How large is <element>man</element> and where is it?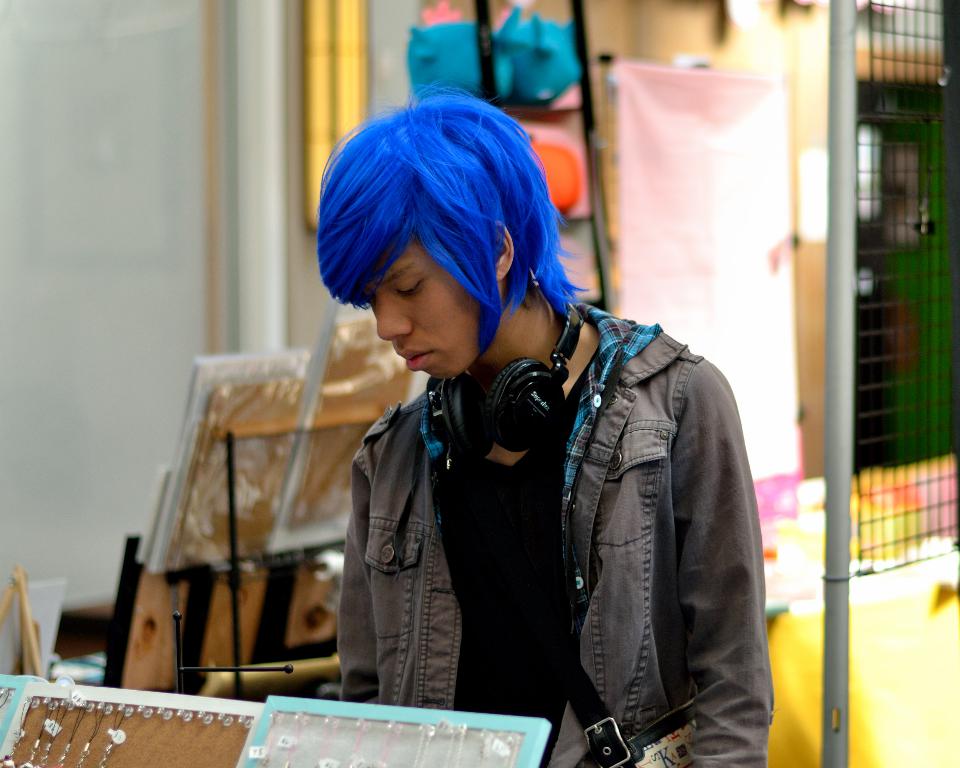
Bounding box: (left=229, top=118, right=781, bottom=755).
